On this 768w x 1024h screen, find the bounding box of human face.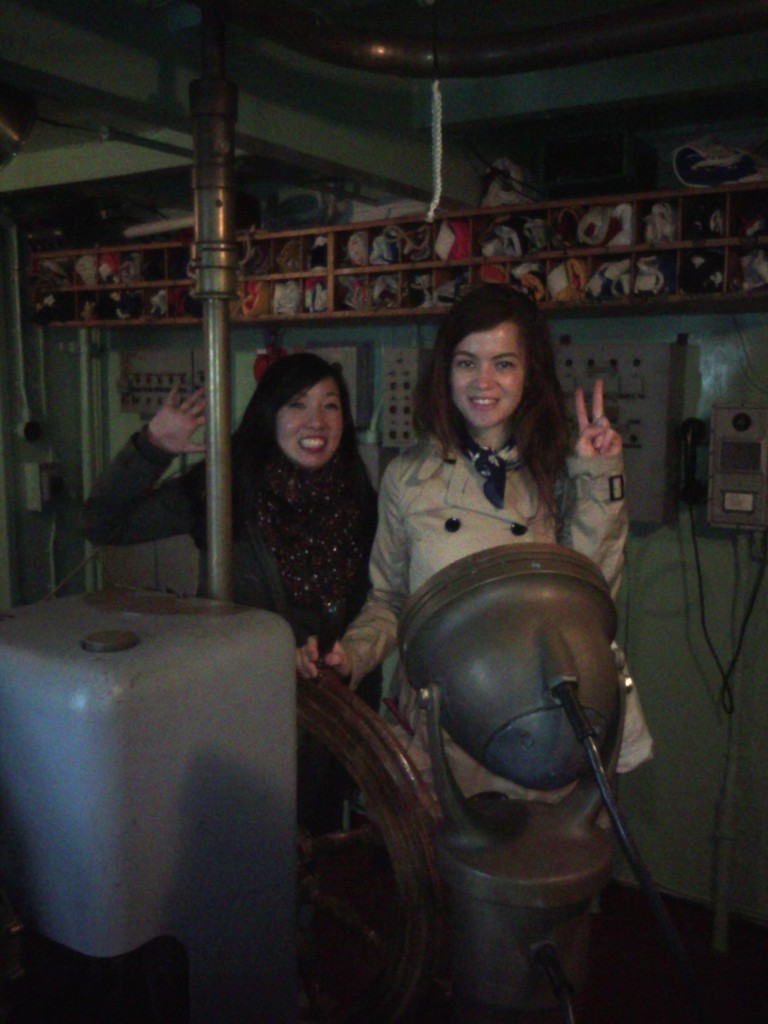
Bounding box: left=452, top=321, right=524, bottom=430.
